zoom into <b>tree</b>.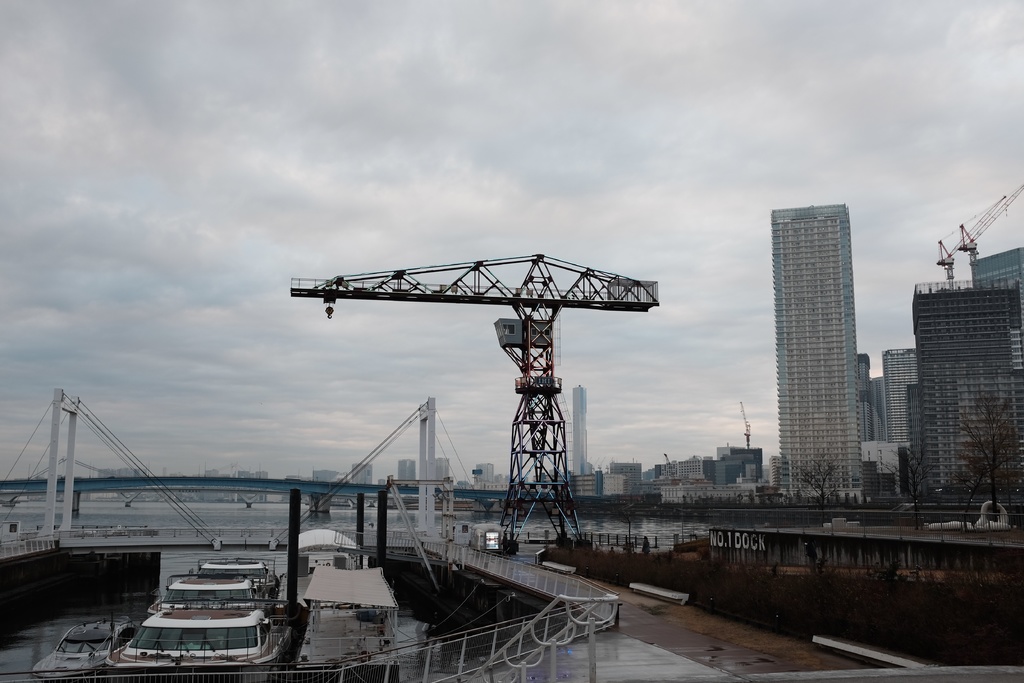
Zoom target: 878, 446, 949, 528.
